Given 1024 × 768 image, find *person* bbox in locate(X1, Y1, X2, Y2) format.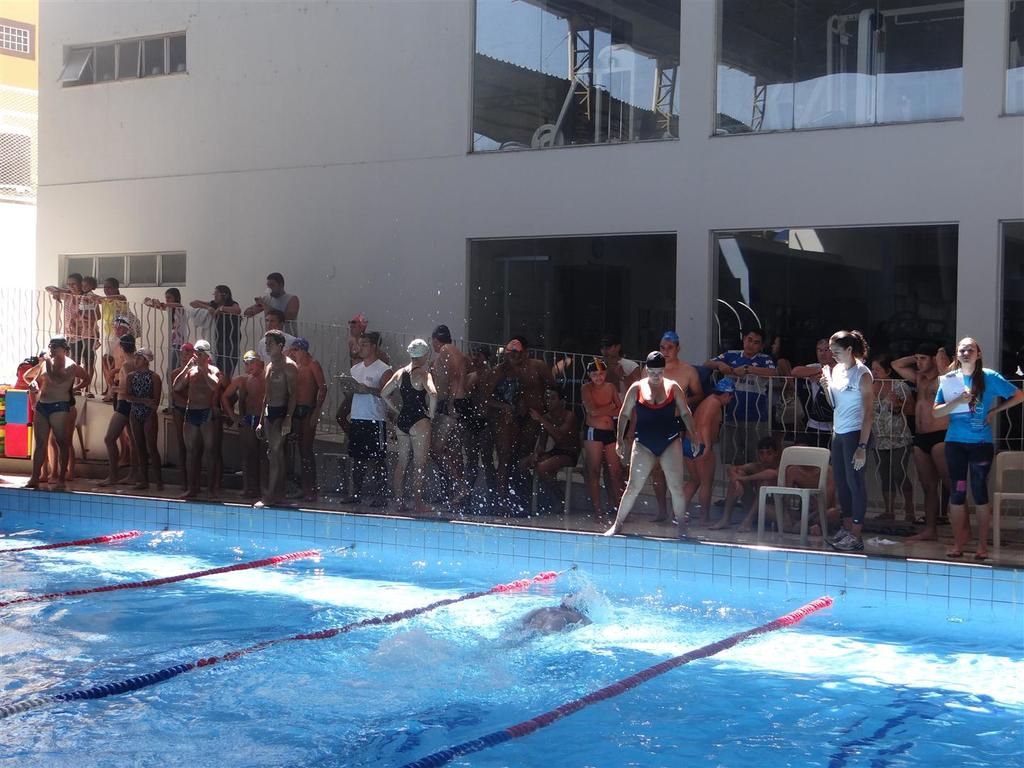
locate(375, 337, 437, 508).
